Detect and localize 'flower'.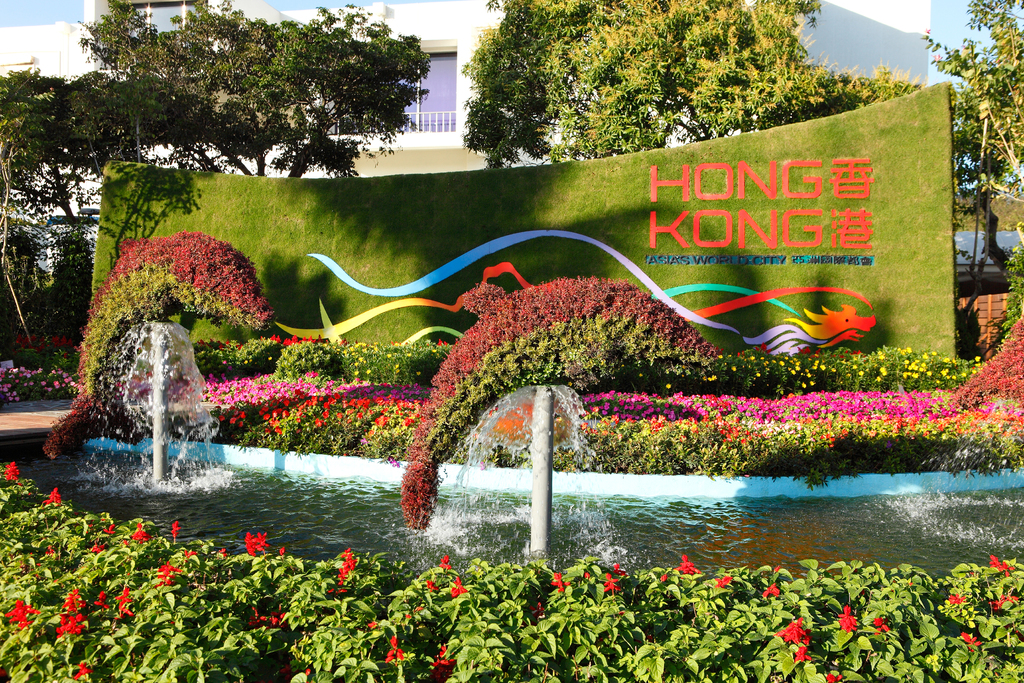
Localized at bbox=(774, 616, 803, 646).
